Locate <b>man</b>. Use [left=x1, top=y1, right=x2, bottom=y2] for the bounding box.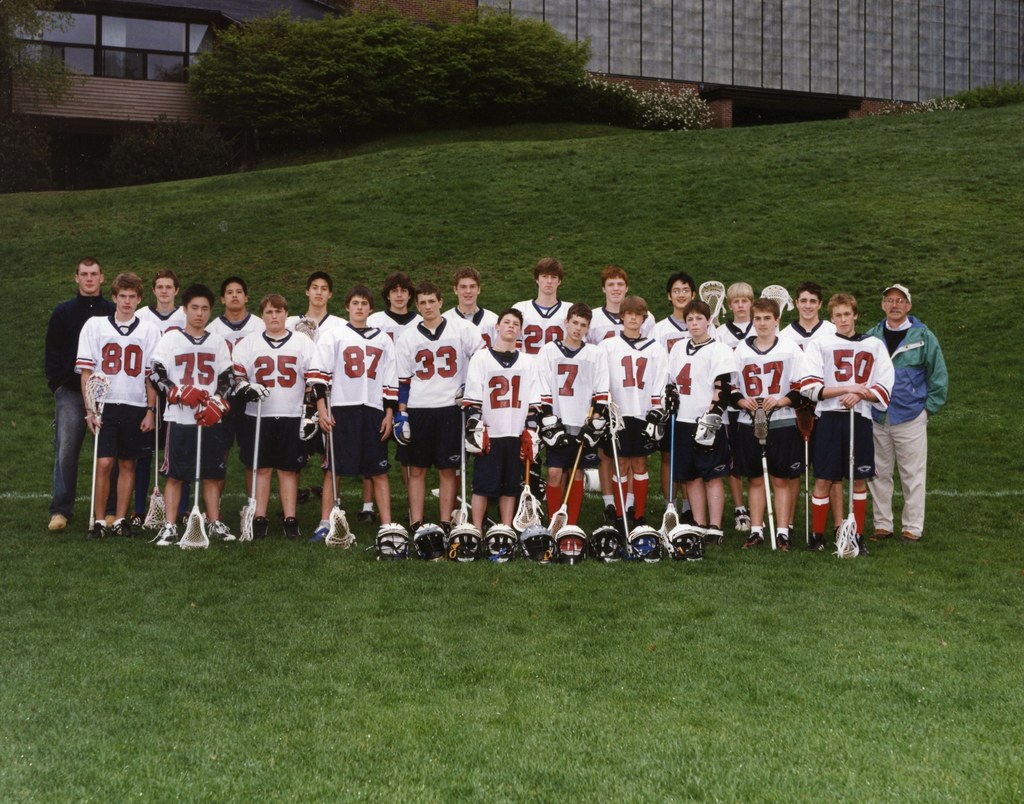
[left=873, top=272, right=950, bottom=544].
